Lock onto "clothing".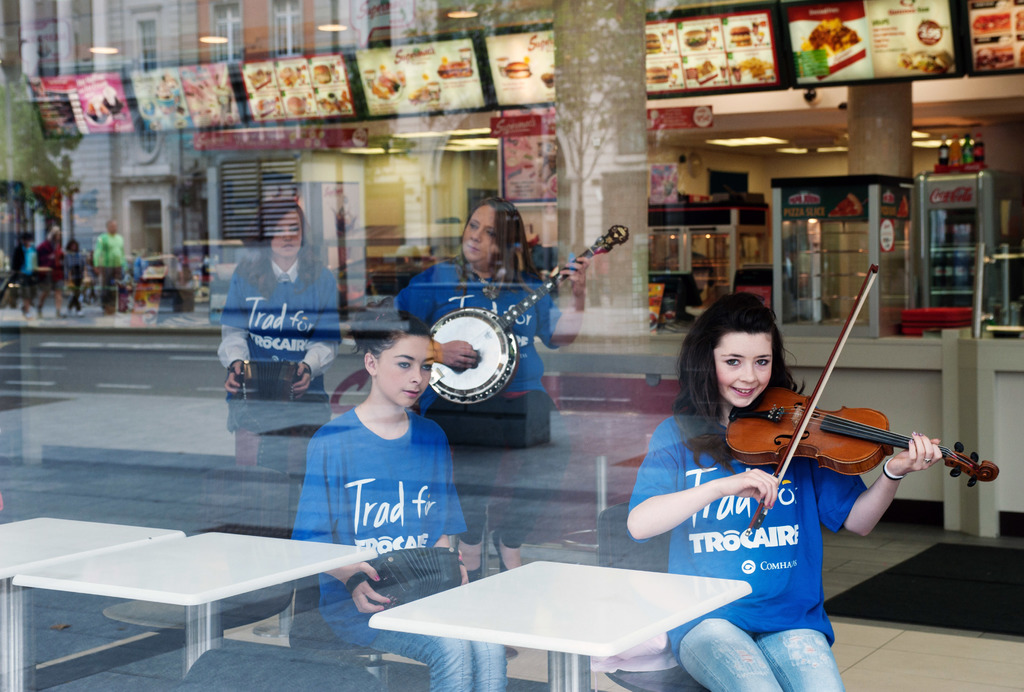
Locked: left=63, top=251, right=85, bottom=298.
